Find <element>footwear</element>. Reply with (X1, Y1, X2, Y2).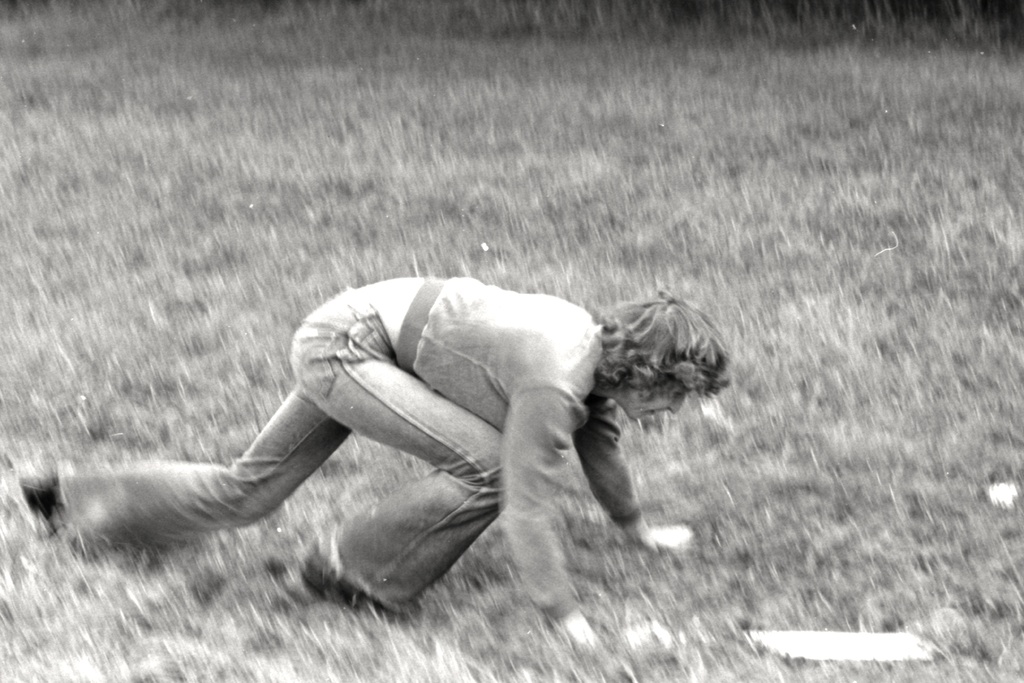
(13, 472, 72, 539).
